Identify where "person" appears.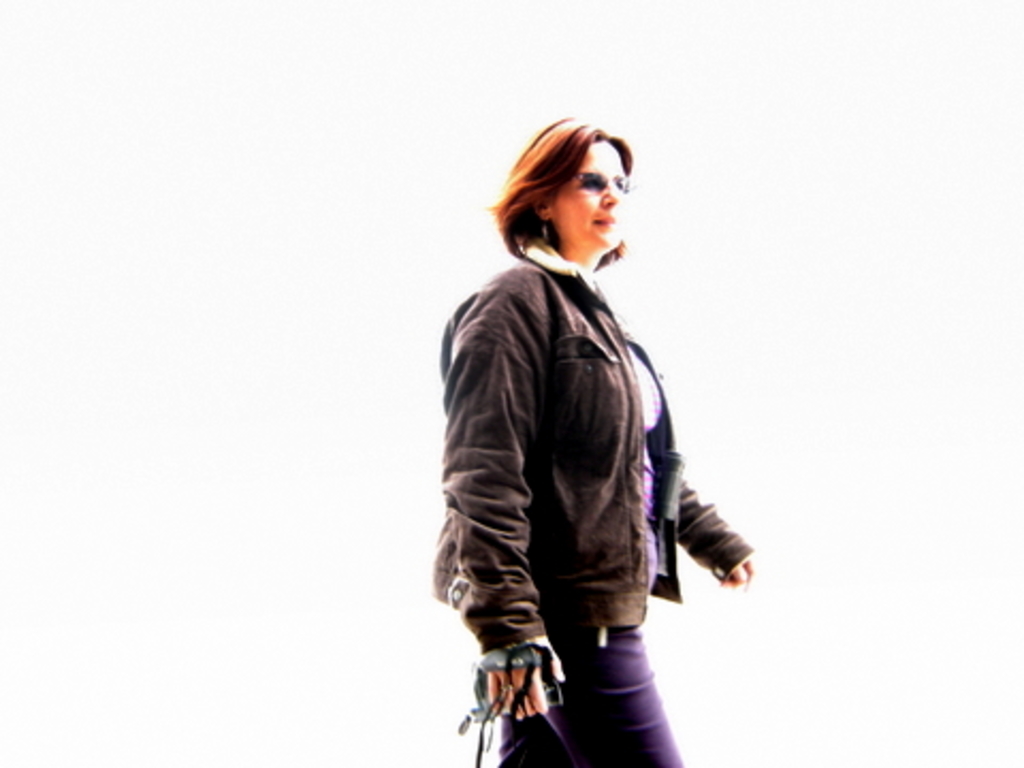
Appears at select_region(439, 98, 768, 751).
